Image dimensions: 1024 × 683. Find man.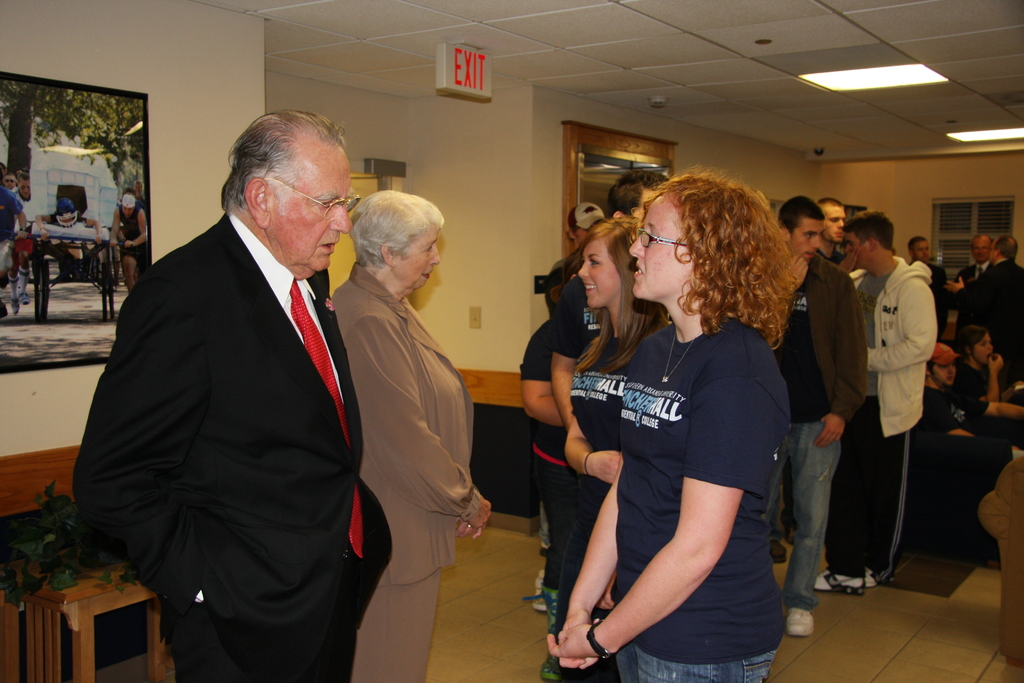
[922,341,1023,566].
